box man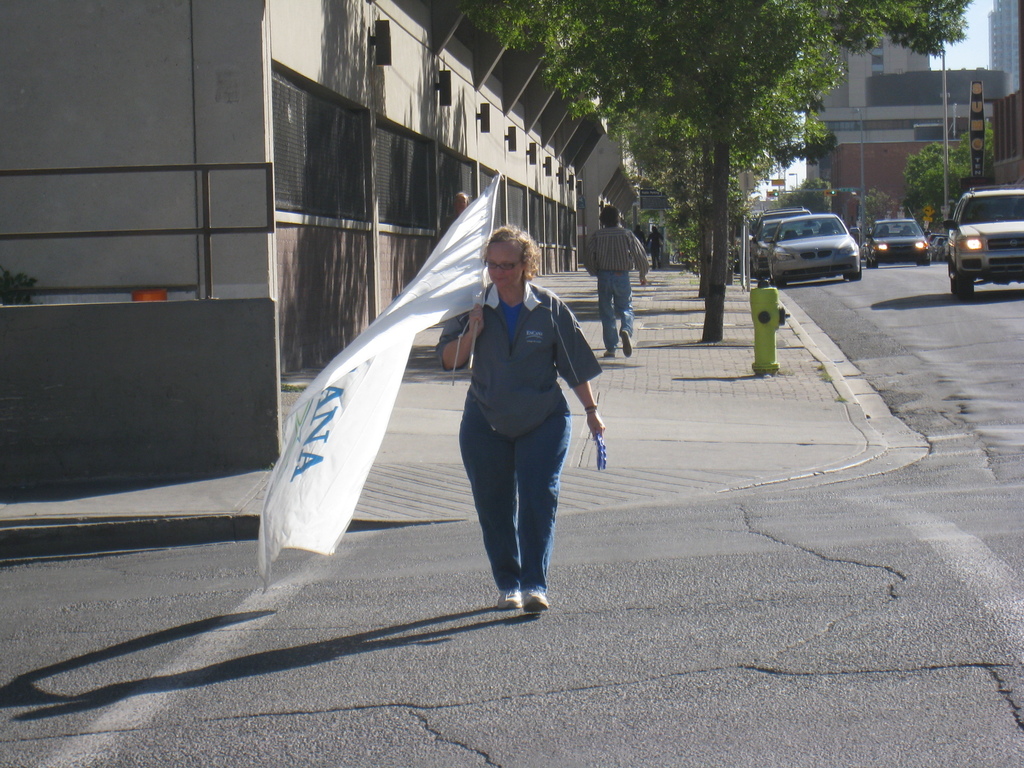
region(584, 203, 650, 358)
